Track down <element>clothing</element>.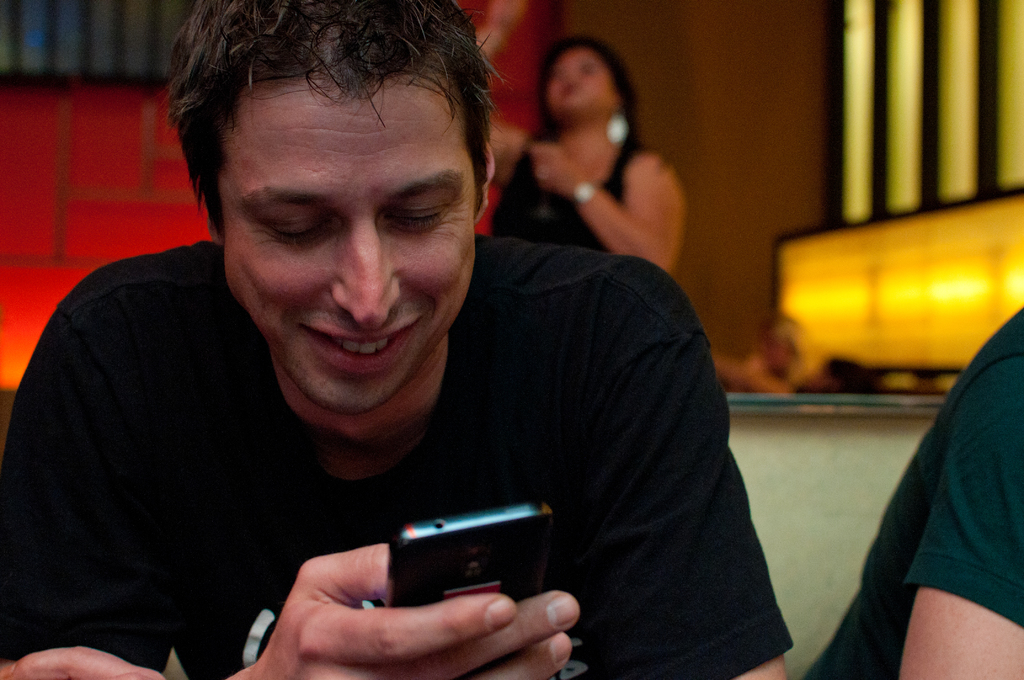
Tracked to 491,129,643,250.
